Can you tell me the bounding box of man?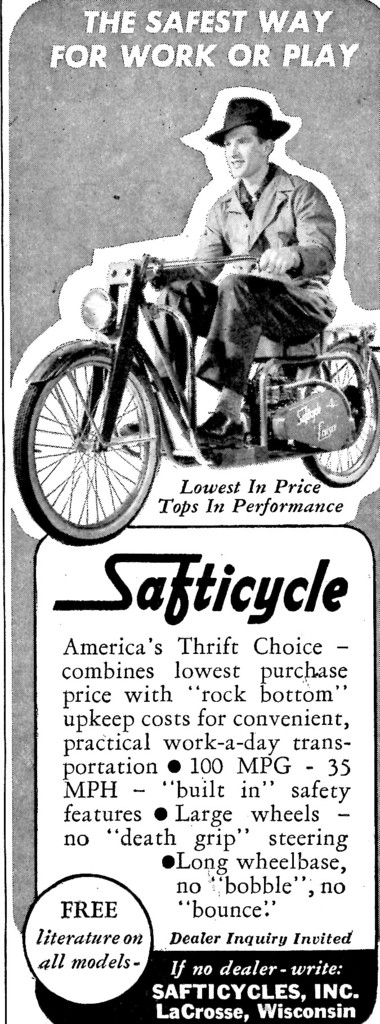
Rect(149, 89, 337, 444).
